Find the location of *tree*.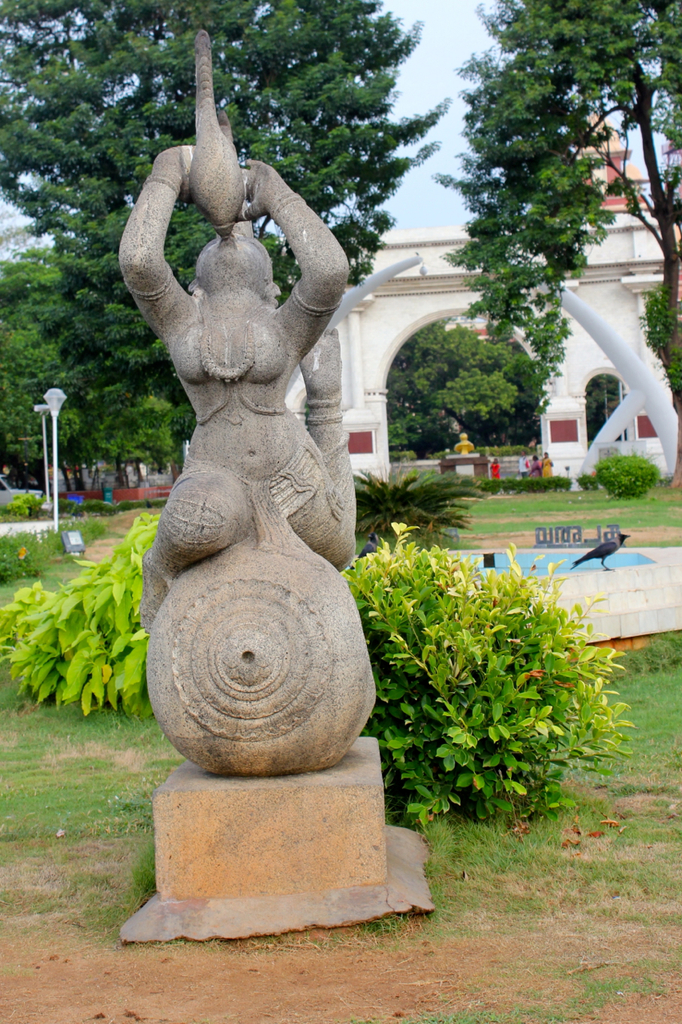
Location: detection(431, 0, 681, 494).
